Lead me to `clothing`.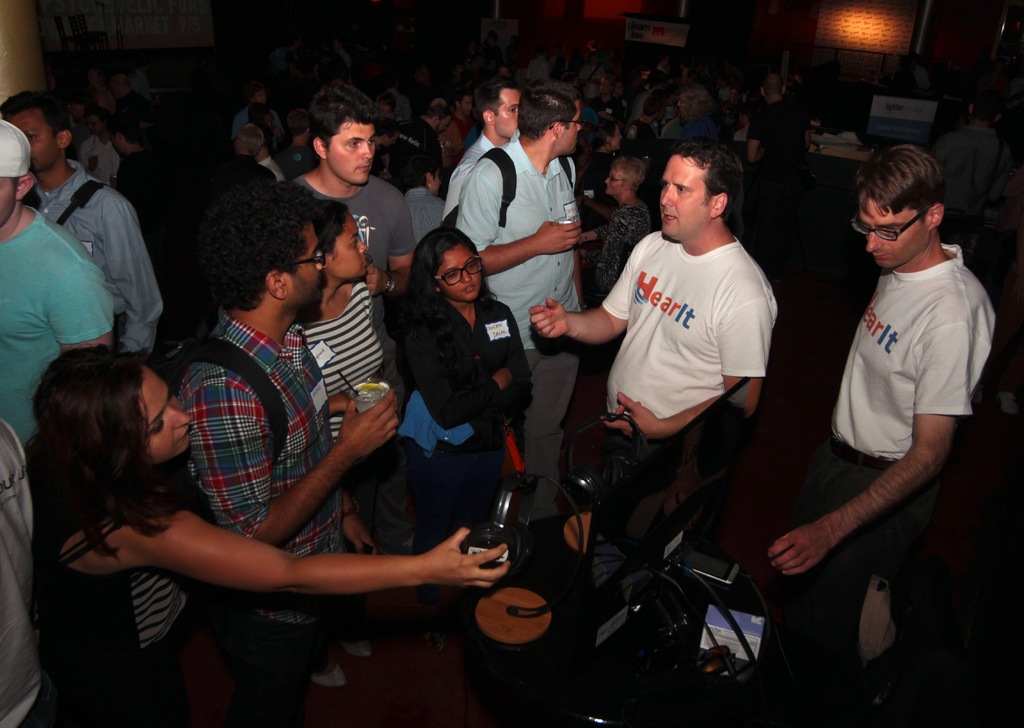
Lead to select_region(456, 155, 577, 348).
